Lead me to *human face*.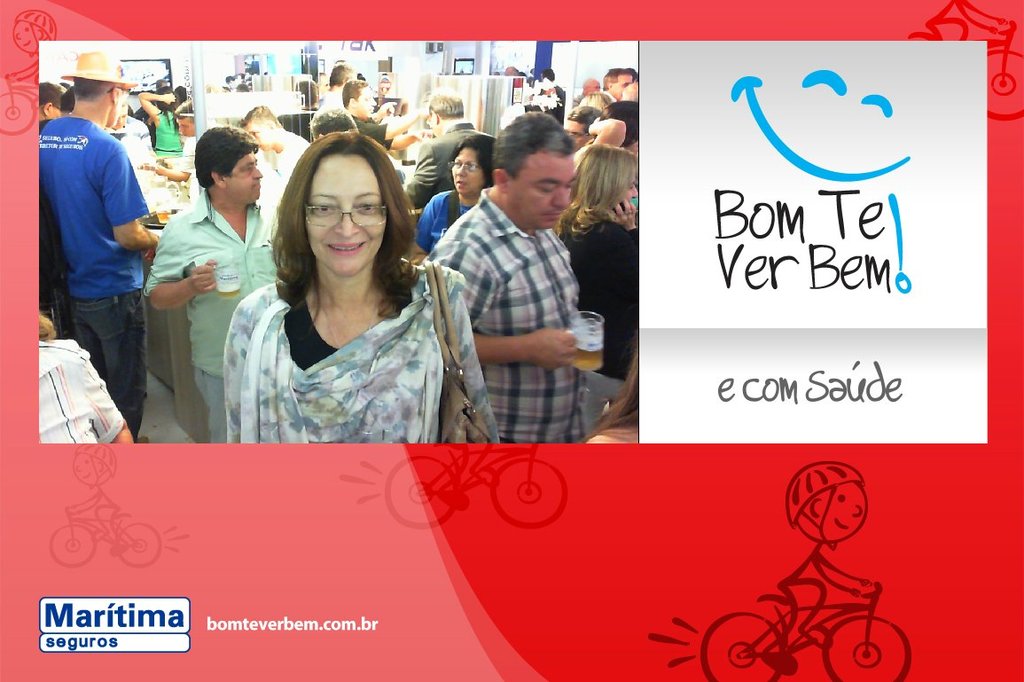
Lead to region(449, 145, 489, 198).
